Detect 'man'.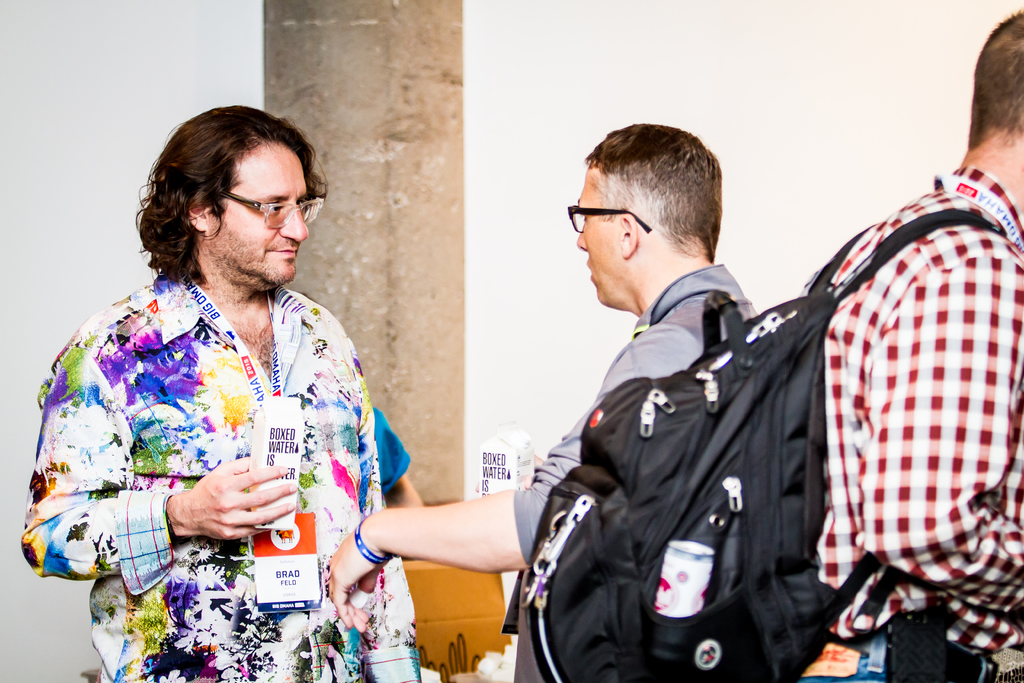
Detected at detection(42, 99, 458, 657).
